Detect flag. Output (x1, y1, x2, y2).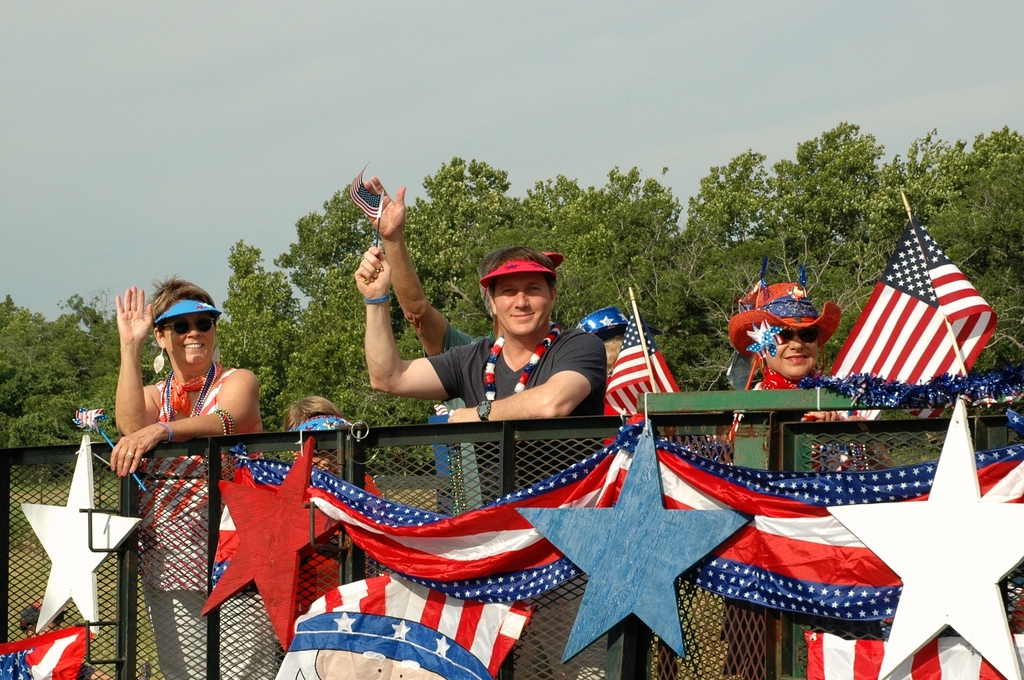
(71, 408, 109, 434).
